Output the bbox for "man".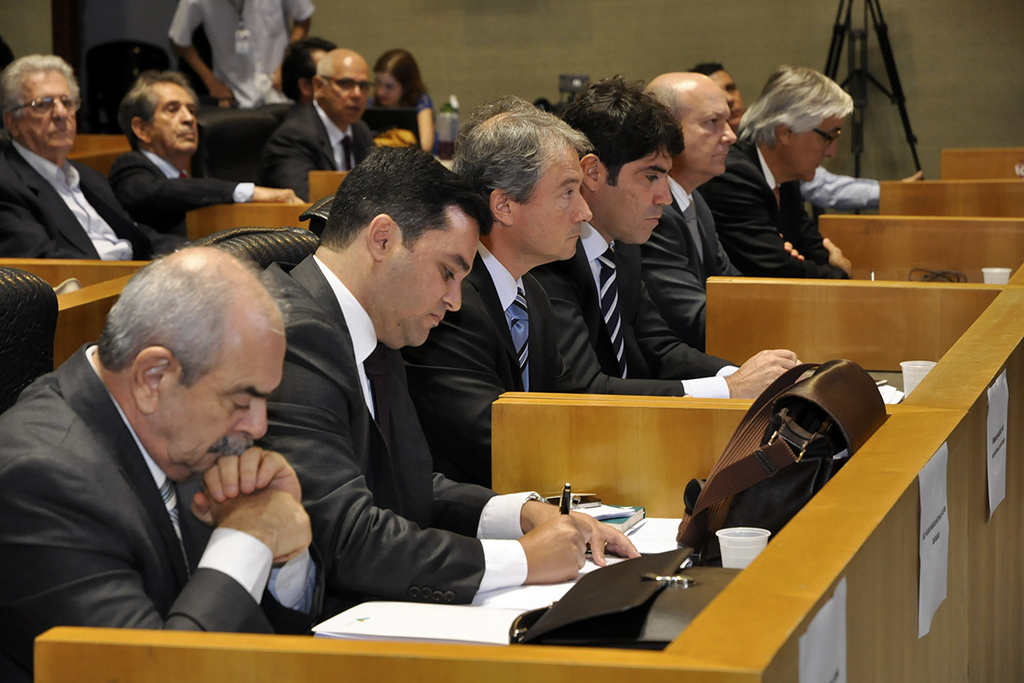
557/75/806/395.
